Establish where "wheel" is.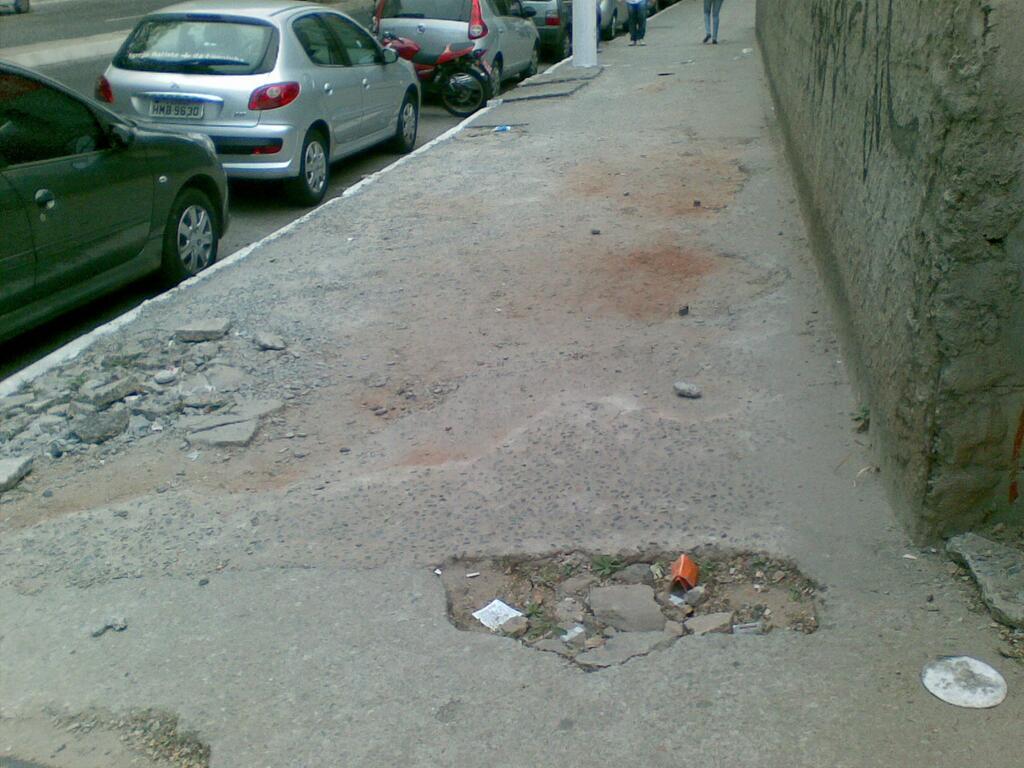
Established at l=600, t=13, r=614, b=40.
